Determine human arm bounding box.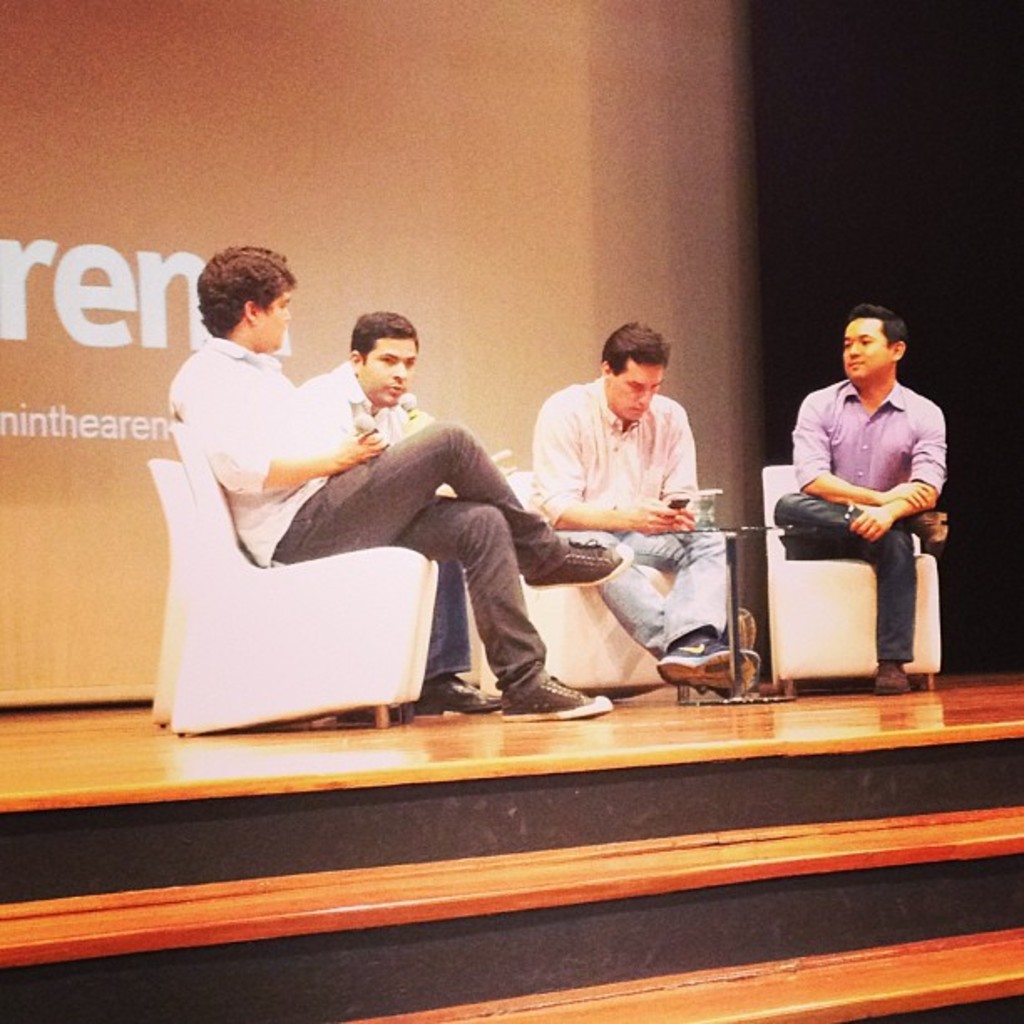
Determined: select_region(848, 413, 949, 532).
